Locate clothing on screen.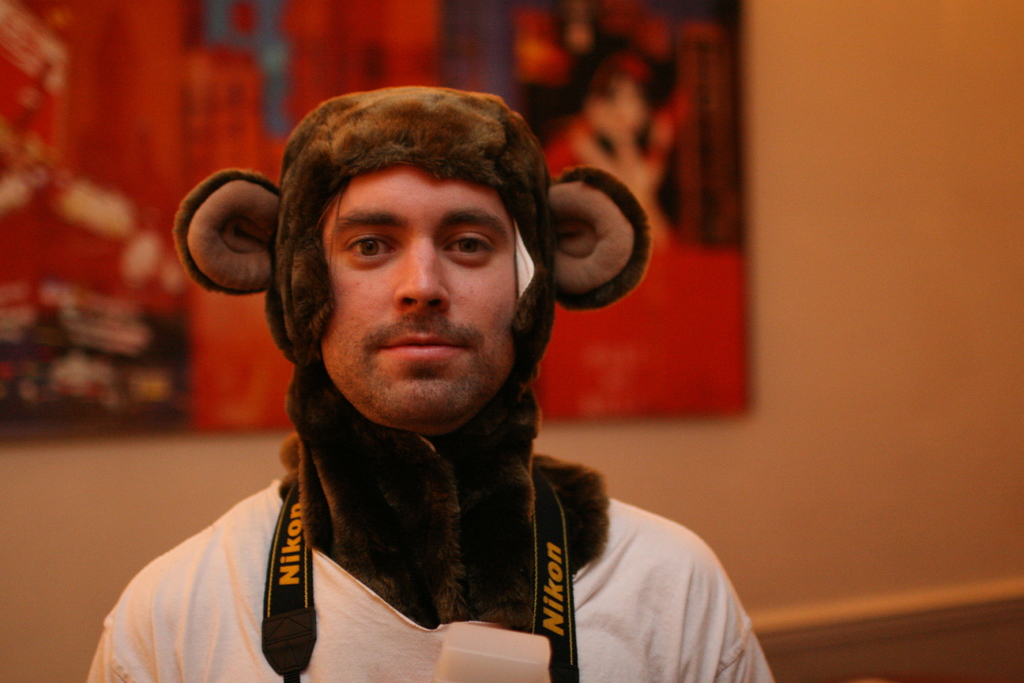
On screen at [36, 123, 742, 682].
